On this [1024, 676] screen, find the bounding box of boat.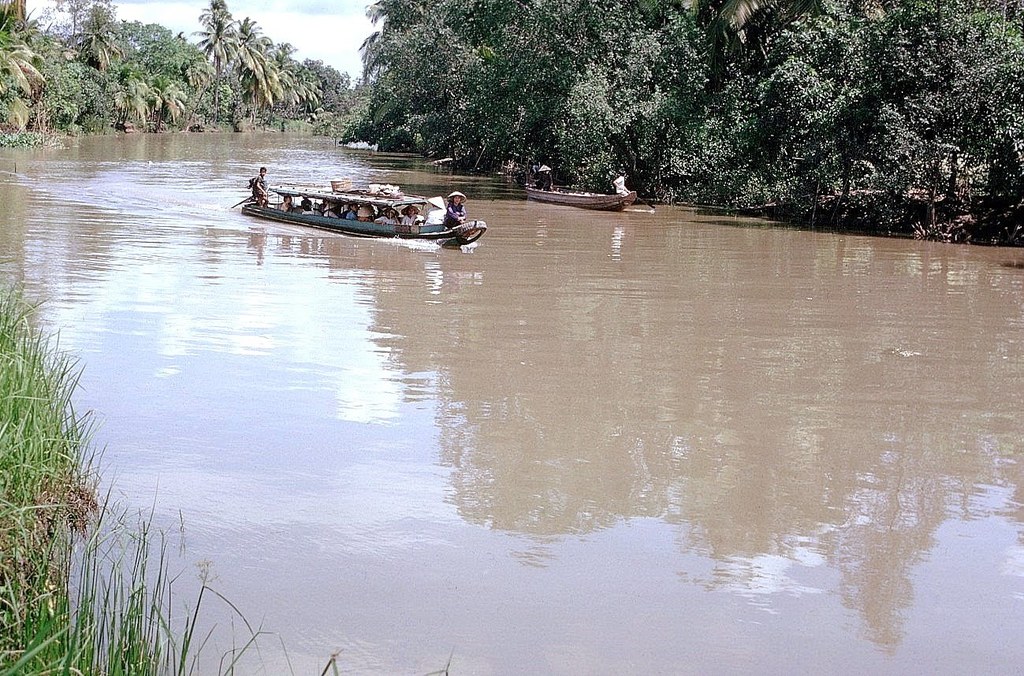
Bounding box: 208 173 481 254.
